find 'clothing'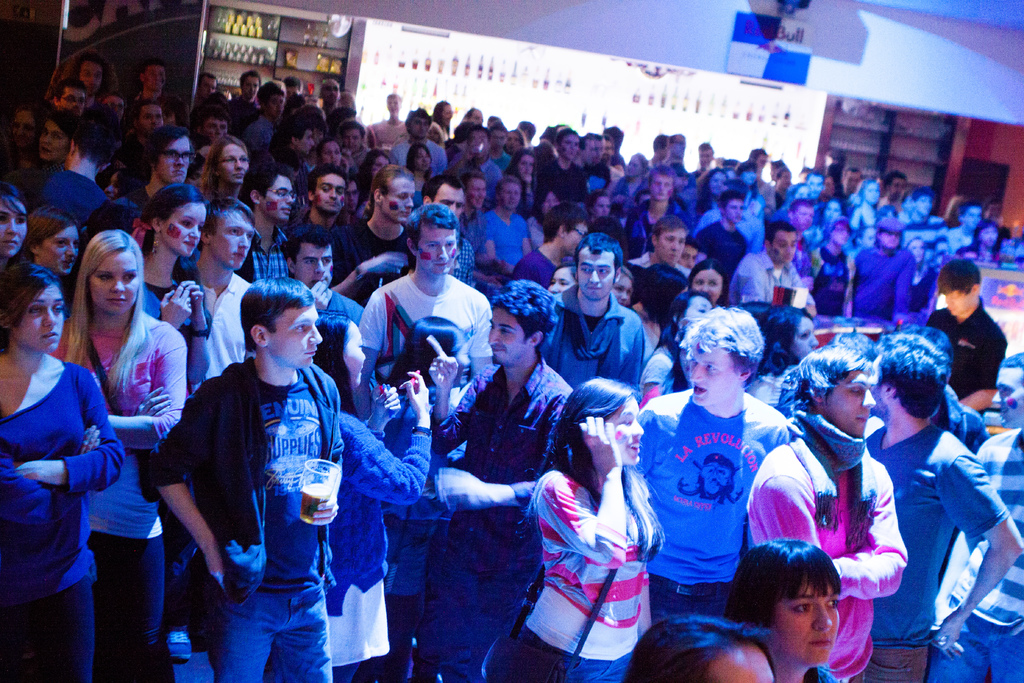
bbox=[0, 359, 113, 607]
